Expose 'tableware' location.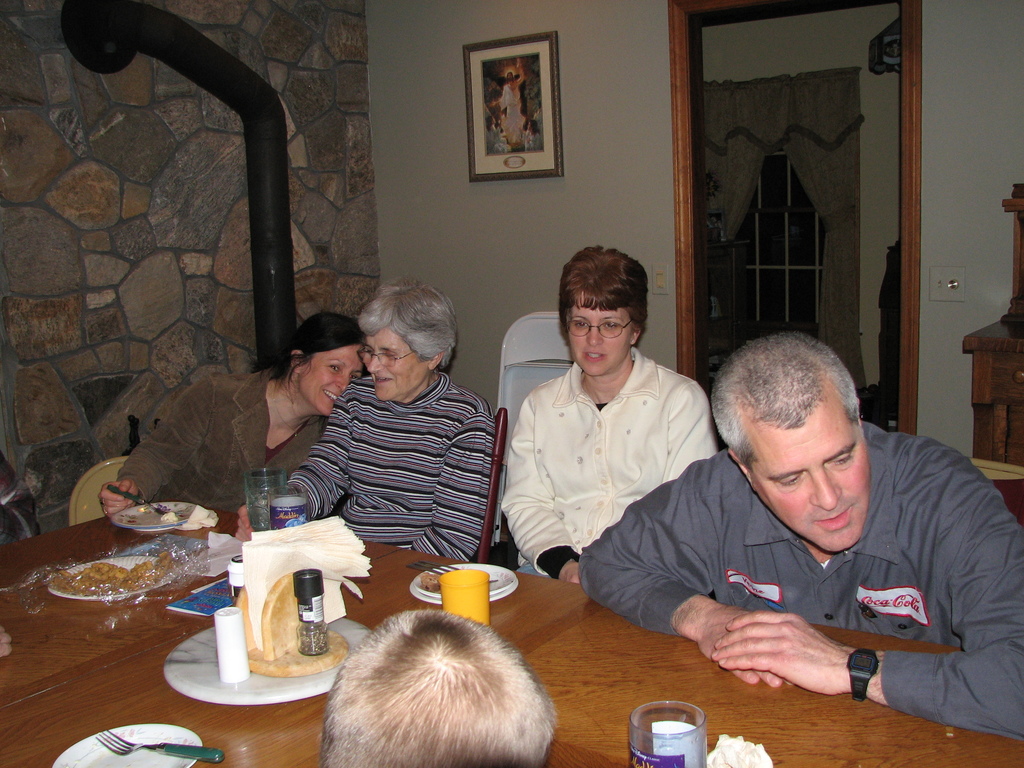
Exposed at [x1=48, y1=552, x2=179, y2=602].
